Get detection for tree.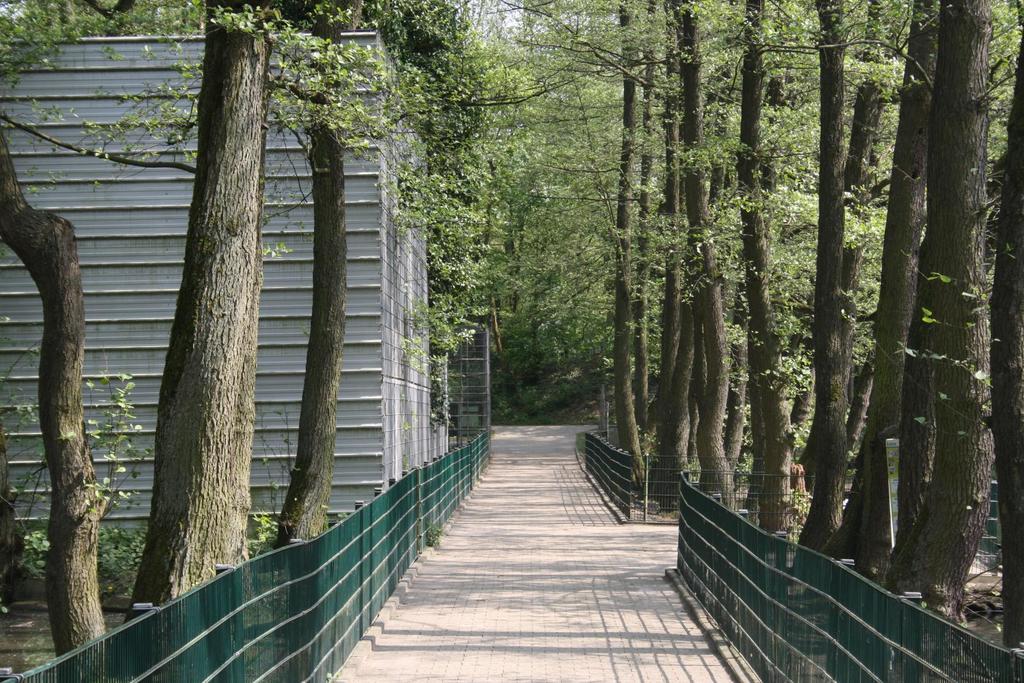
Detection: 0 0 552 655.
